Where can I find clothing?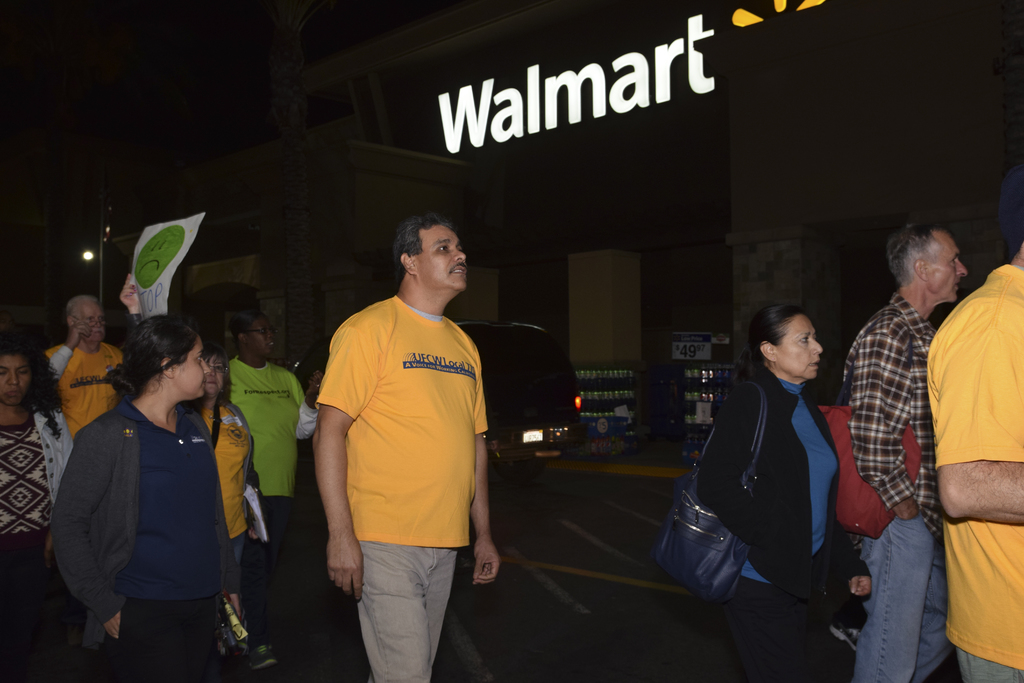
You can find it at bbox=(695, 356, 870, 682).
